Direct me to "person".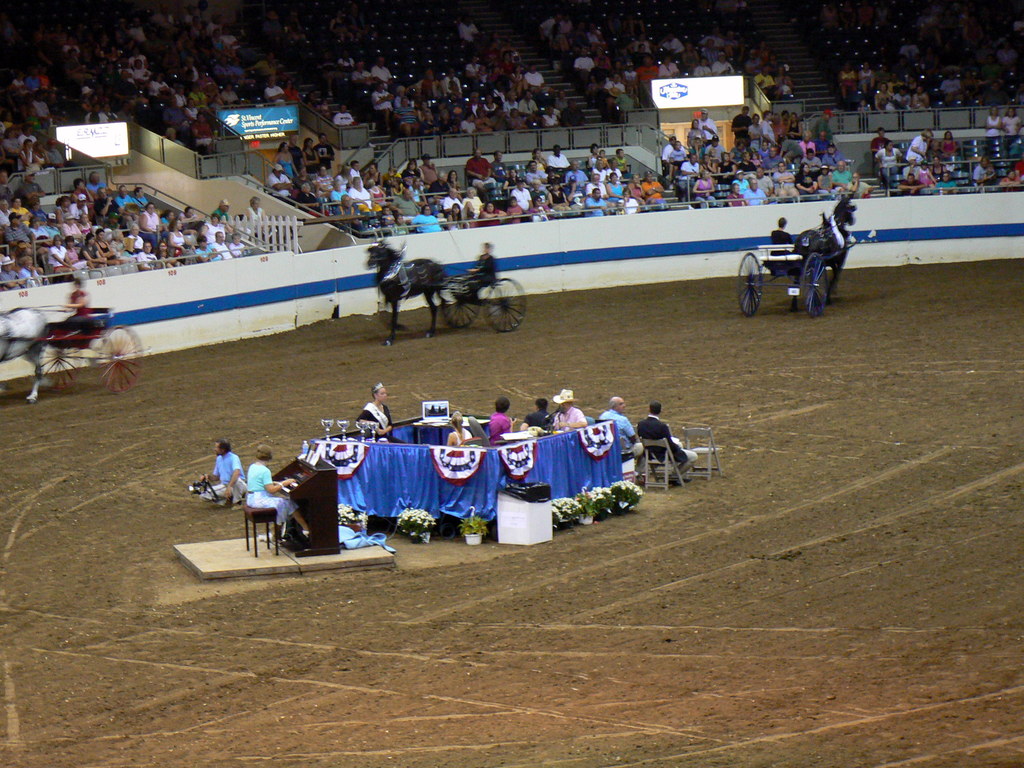
Direction: 369, 82, 396, 116.
